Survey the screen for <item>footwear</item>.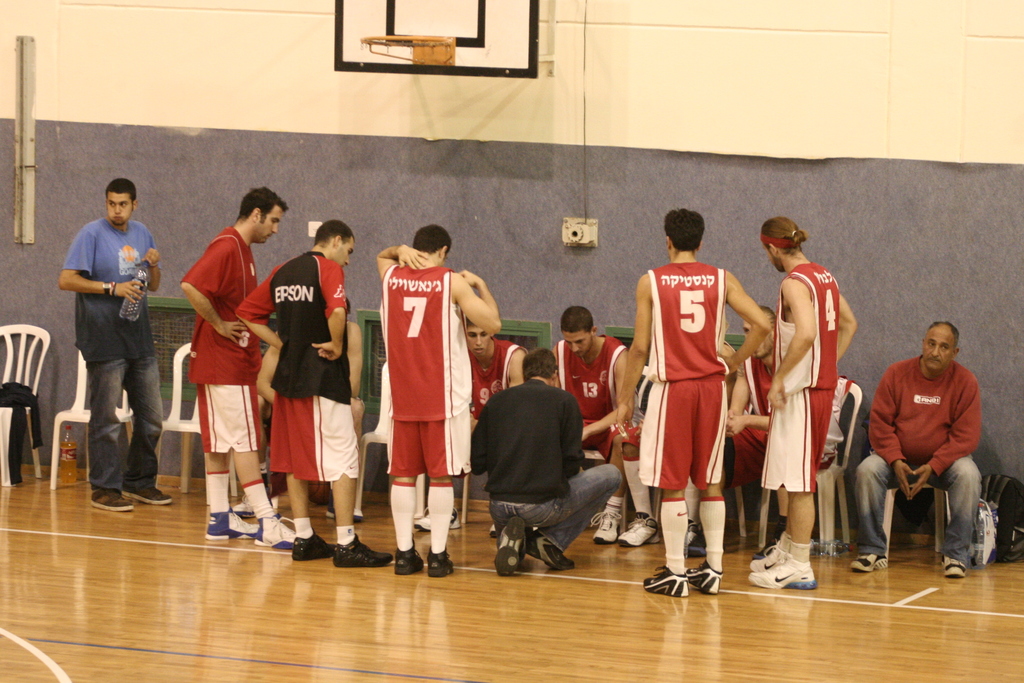
Survey found: x1=495, y1=516, x2=525, y2=577.
